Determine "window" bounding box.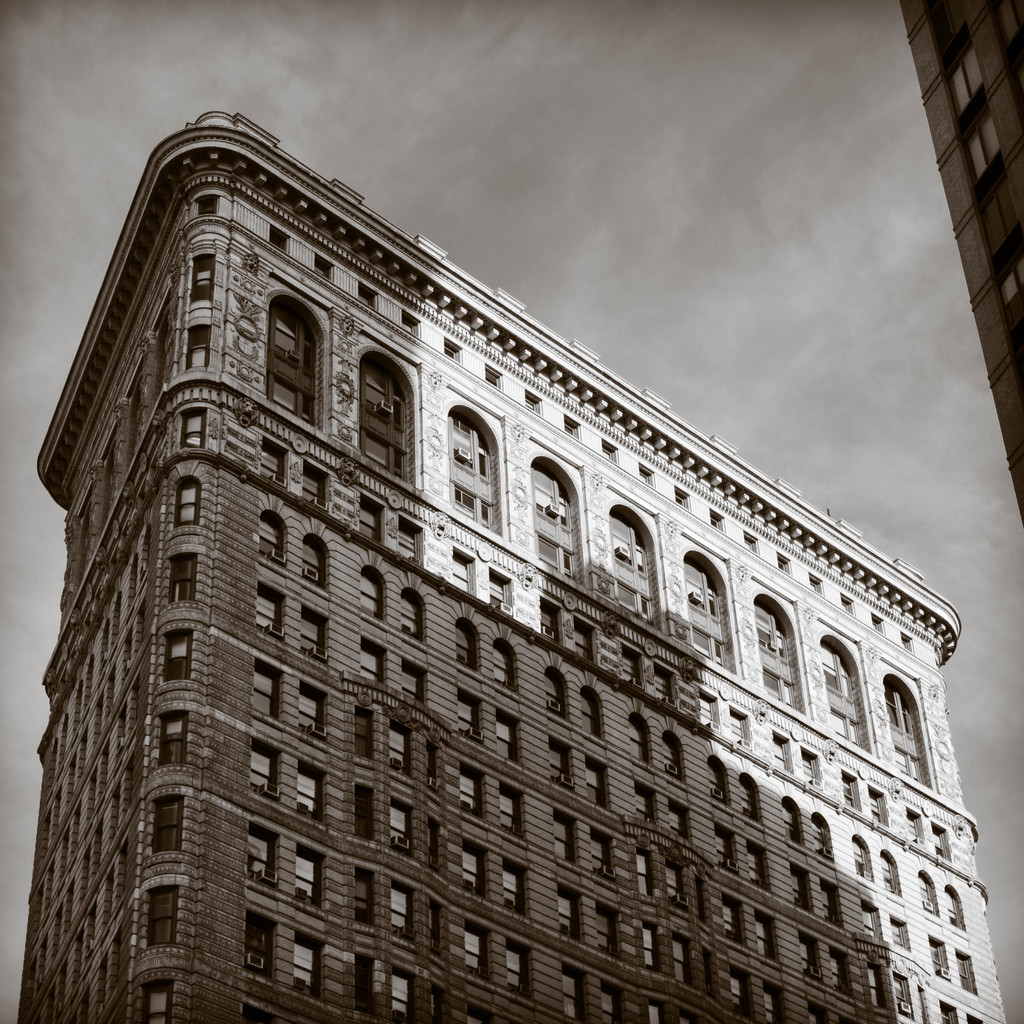
Determined: 953 949 977 995.
